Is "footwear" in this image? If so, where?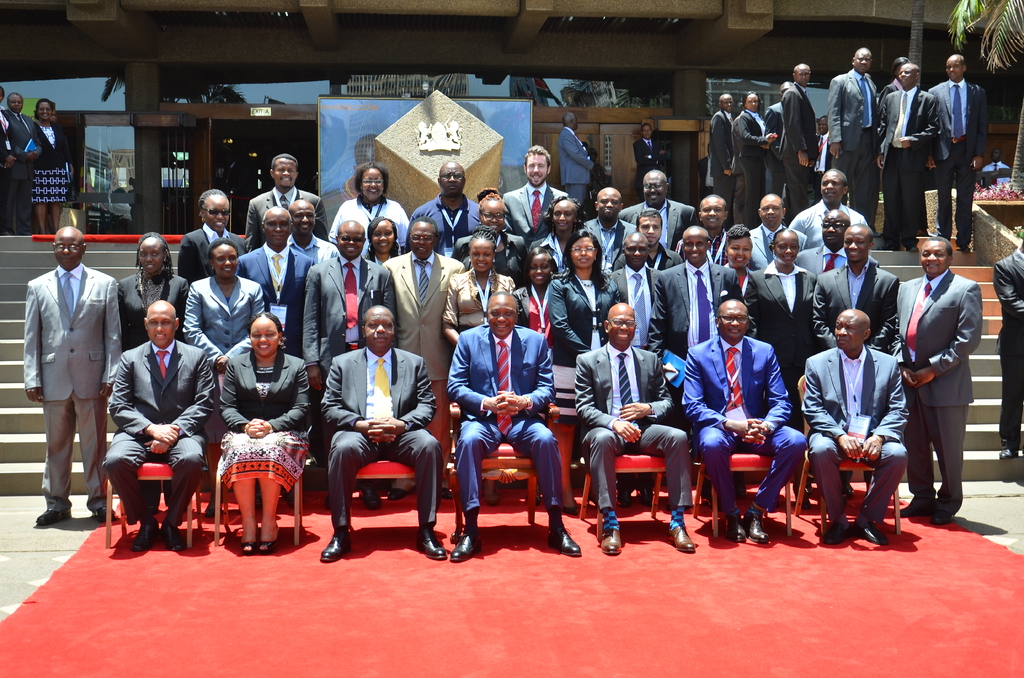
Yes, at bbox(320, 528, 349, 564).
